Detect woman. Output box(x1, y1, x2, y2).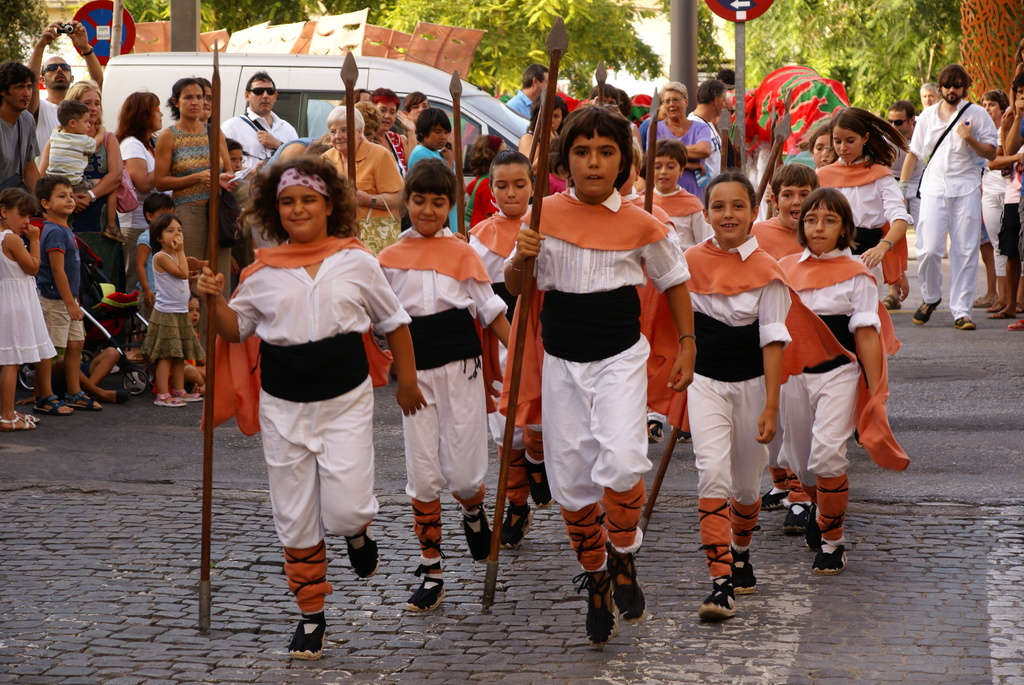
box(117, 84, 173, 274).
